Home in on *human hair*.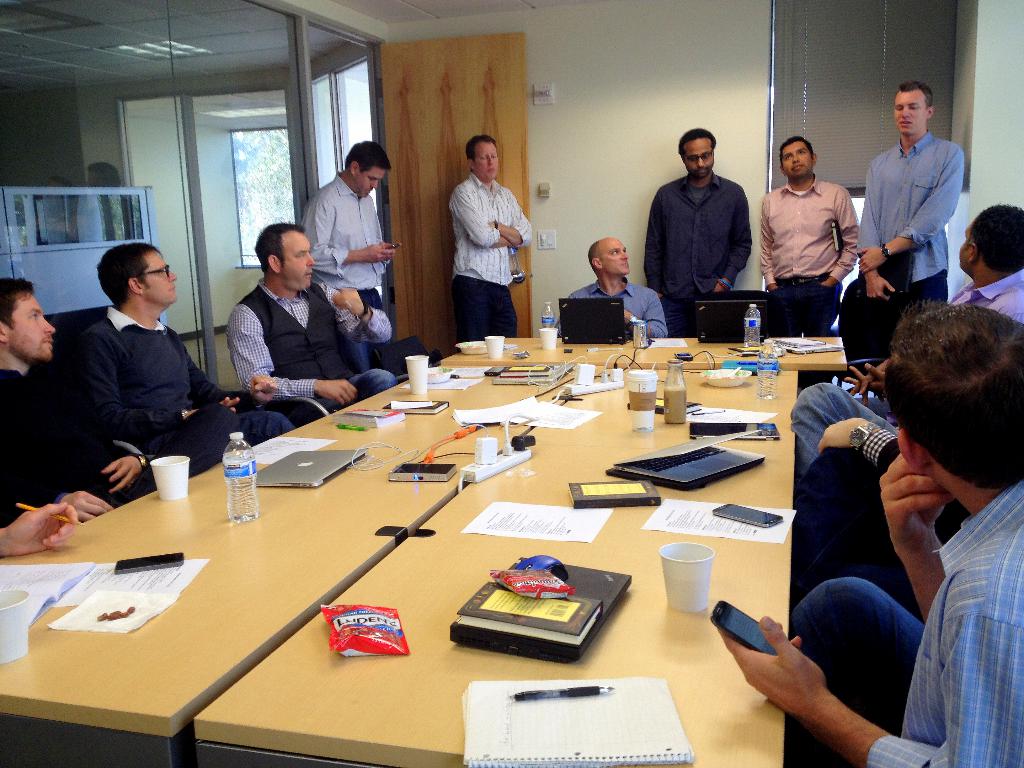
Homed in at pyautogui.locateOnScreen(251, 223, 310, 278).
